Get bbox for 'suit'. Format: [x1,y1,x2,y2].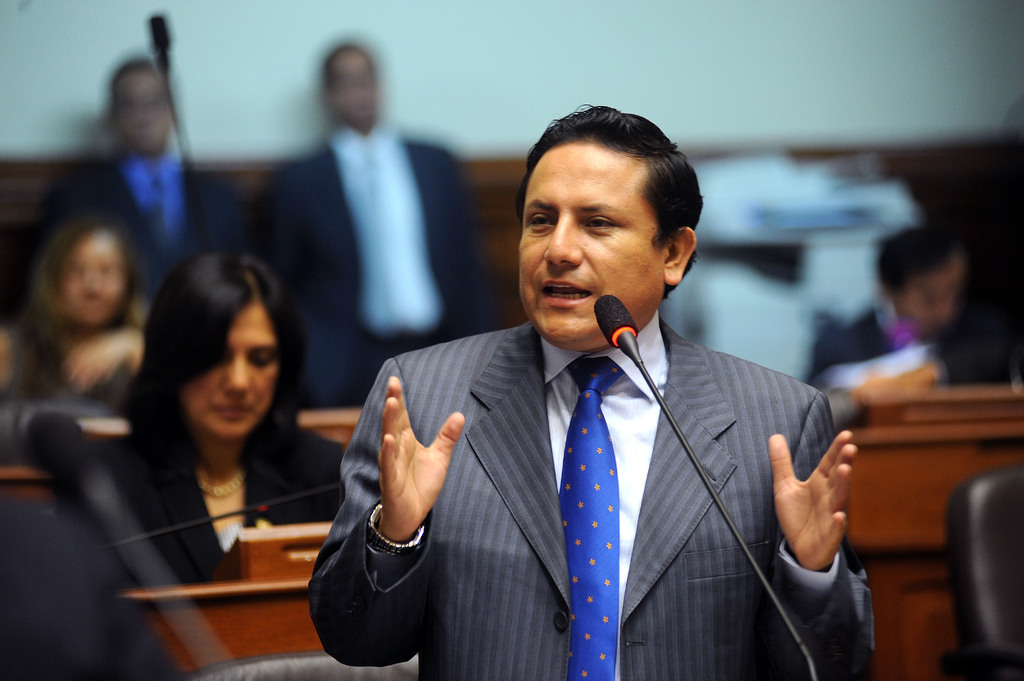
[241,126,488,412].
